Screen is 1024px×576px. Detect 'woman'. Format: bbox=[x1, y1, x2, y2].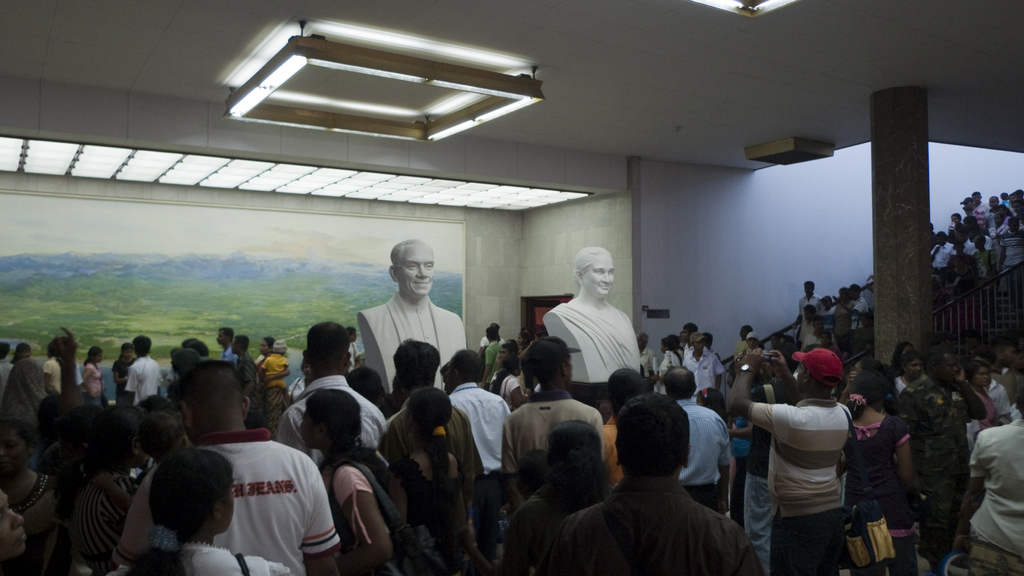
bbox=[302, 387, 387, 575].
